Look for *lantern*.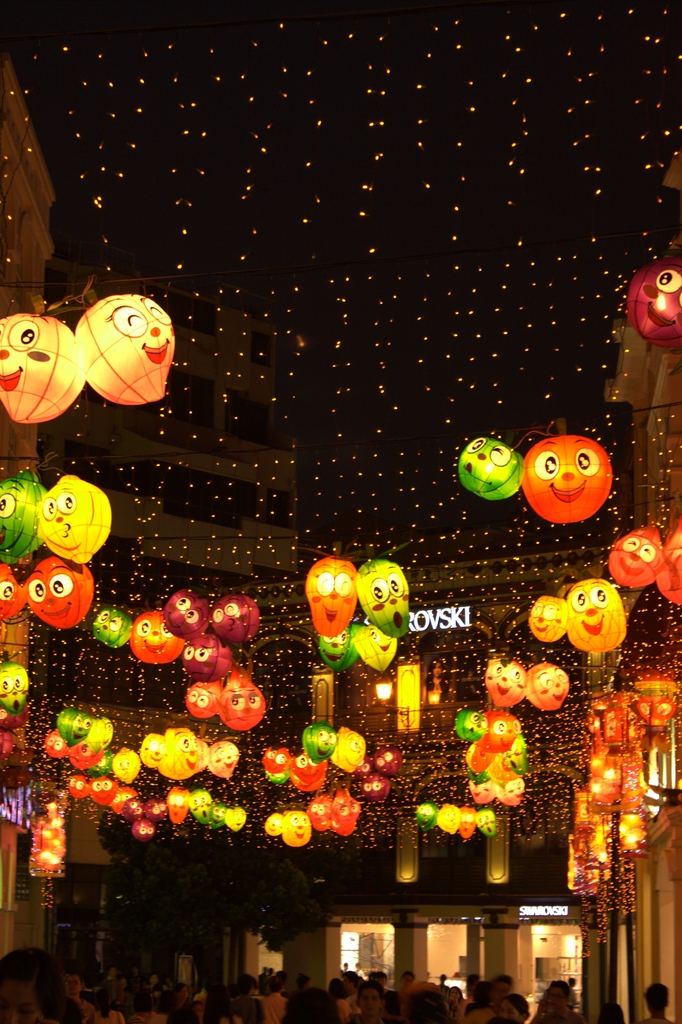
Found: locate(350, 623, 397, 673).
